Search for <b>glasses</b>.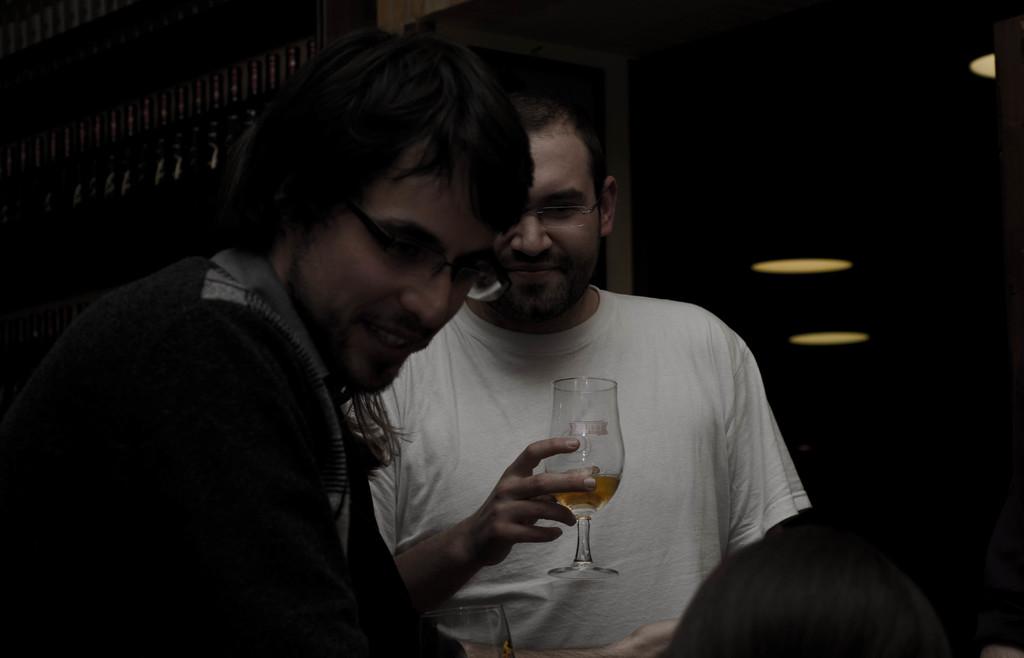
Found at <box>284,209,500,288</box>.
